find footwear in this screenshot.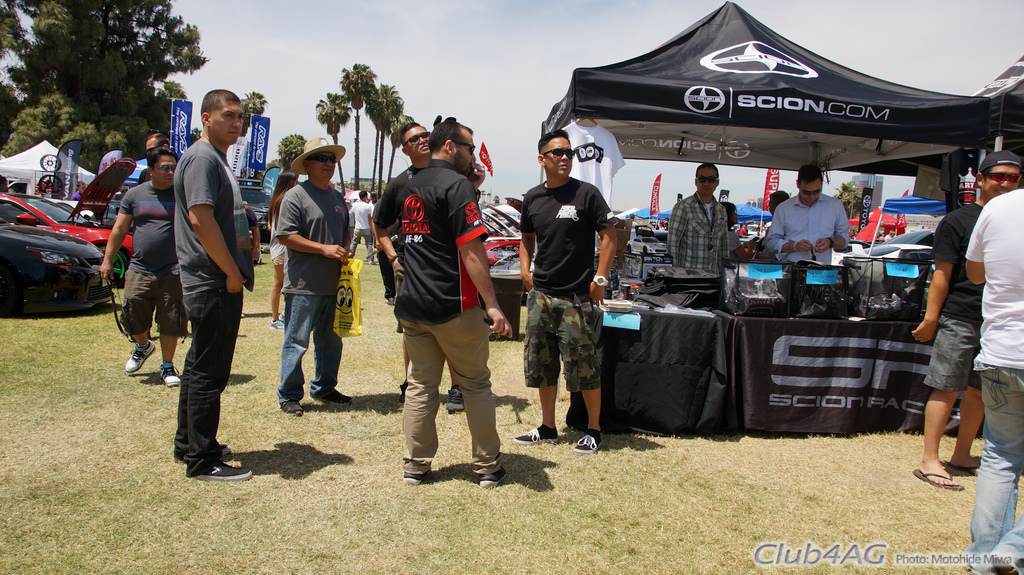
The bounding box for footwear is bbox=(125, 340, 155, 371).
